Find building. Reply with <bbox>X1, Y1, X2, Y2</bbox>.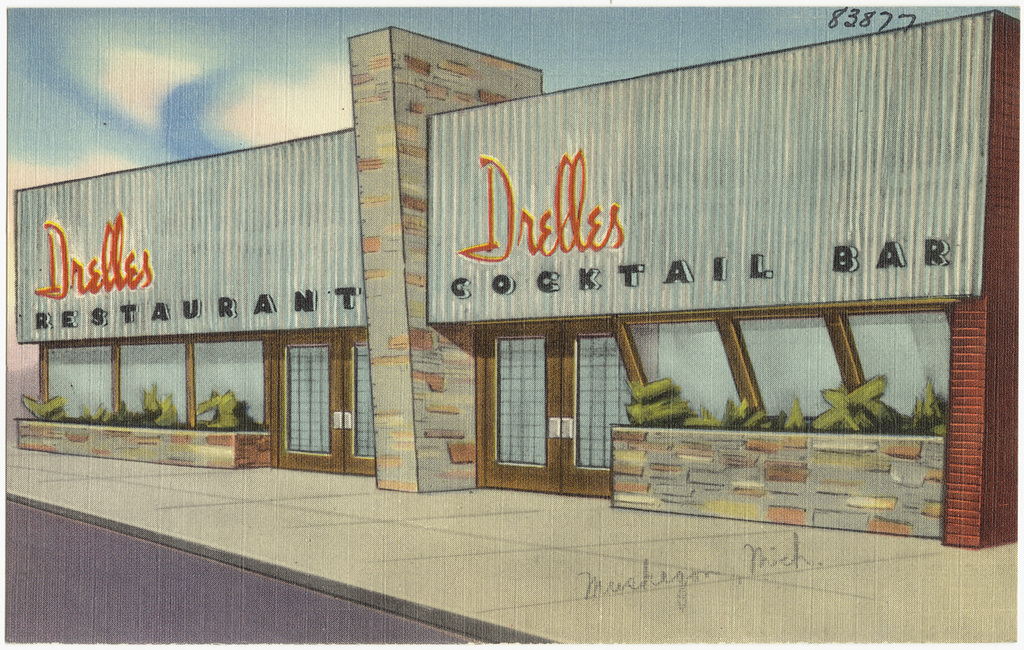
<bbox>8, 5, 1020, 548</bbox>.
